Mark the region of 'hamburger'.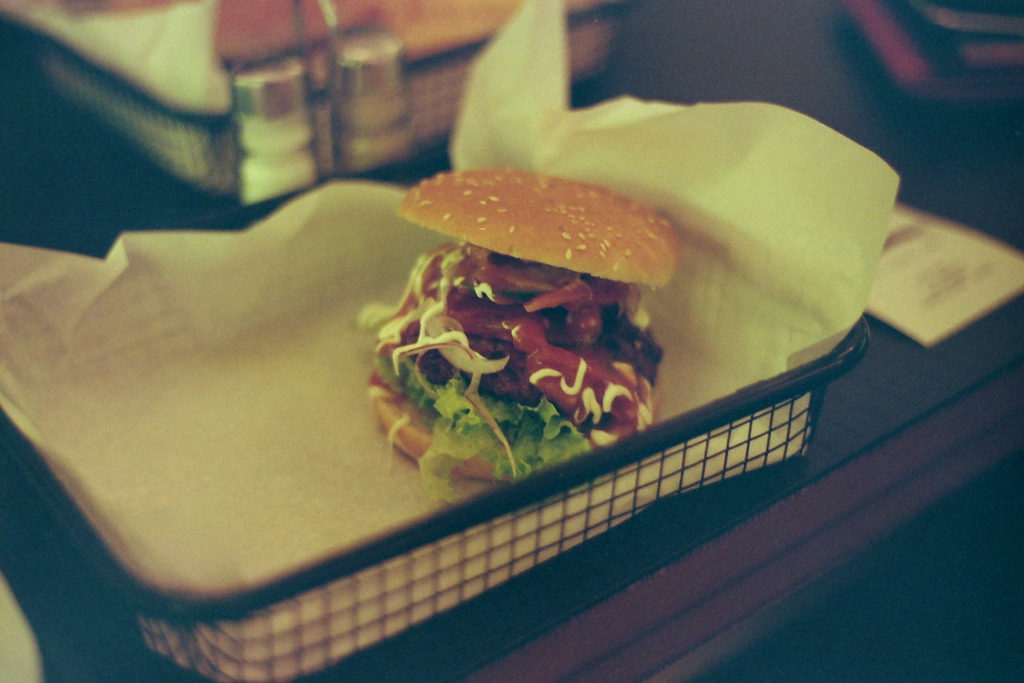
Region: (left=361, top=161, right=702, bottom=483).
